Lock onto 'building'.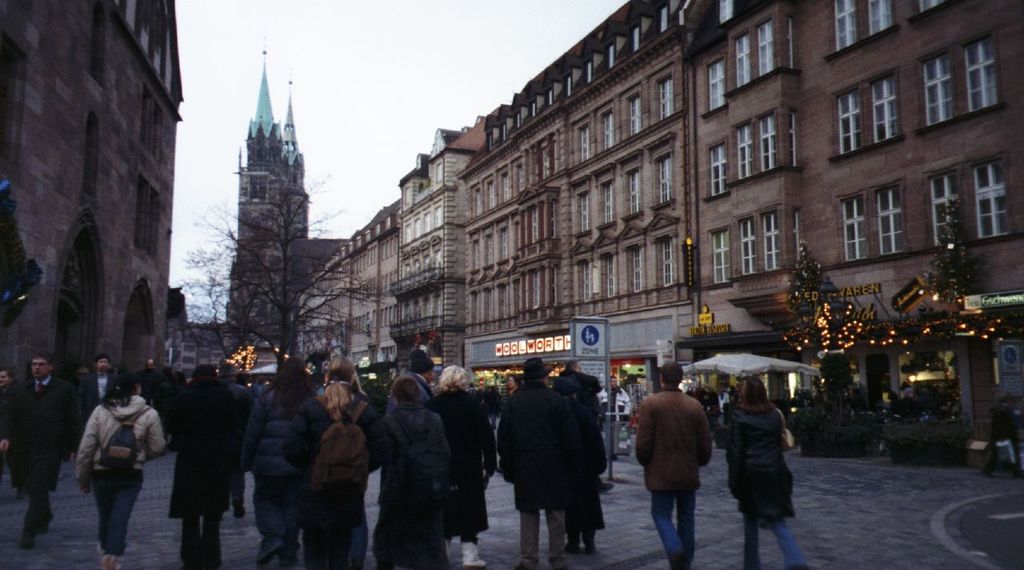
Locked: box=[0, 0, 183, 385].
